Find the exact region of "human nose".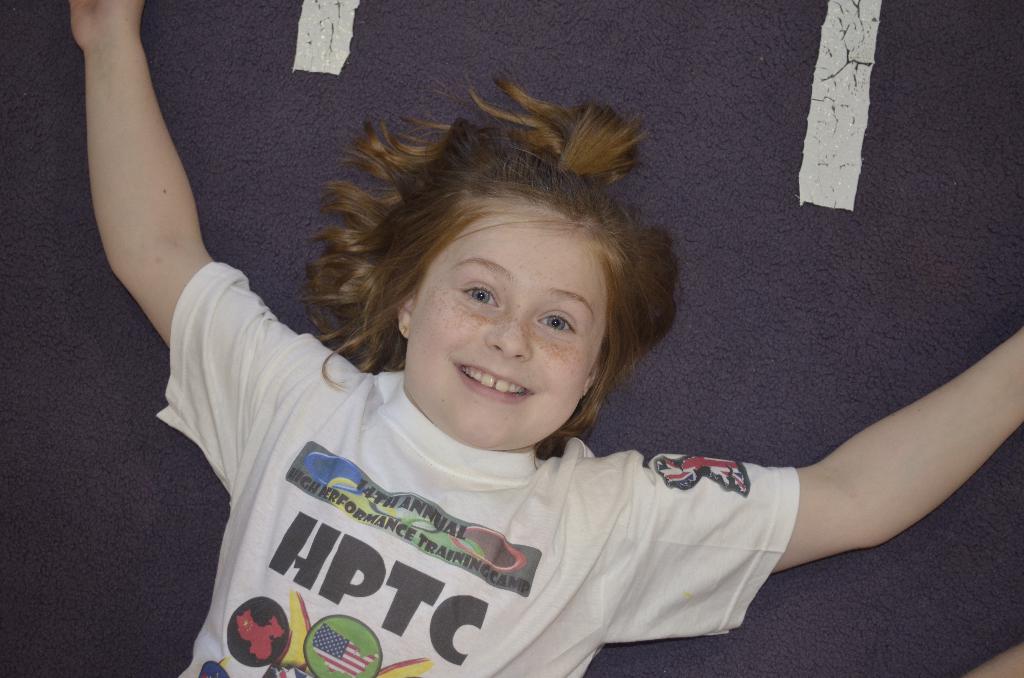
Exact region: 486, 303, 531, 360.
